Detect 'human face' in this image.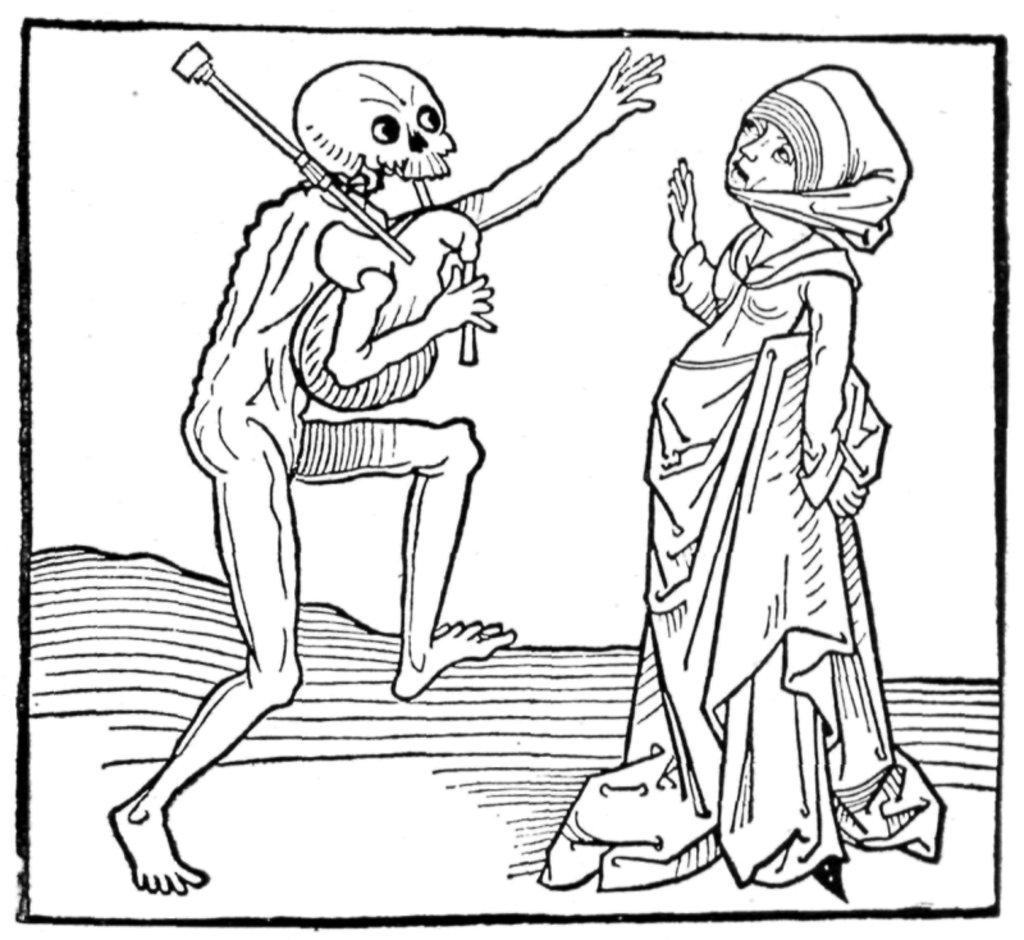
Detection: rect(727, 122, 791, 190).
